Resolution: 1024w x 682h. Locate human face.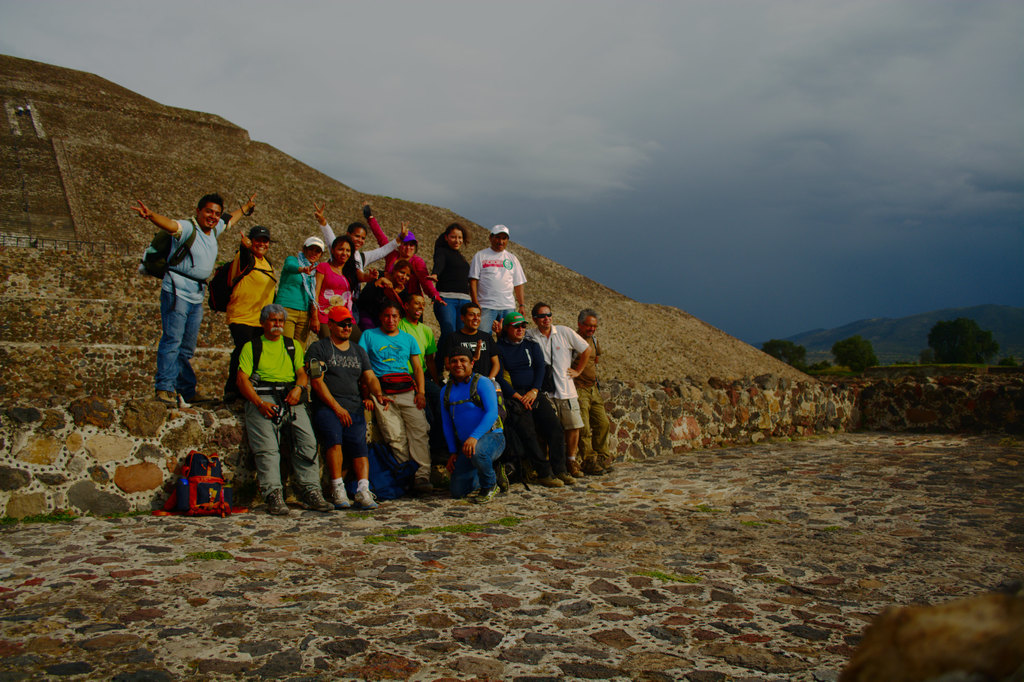
450,357,468,377.
